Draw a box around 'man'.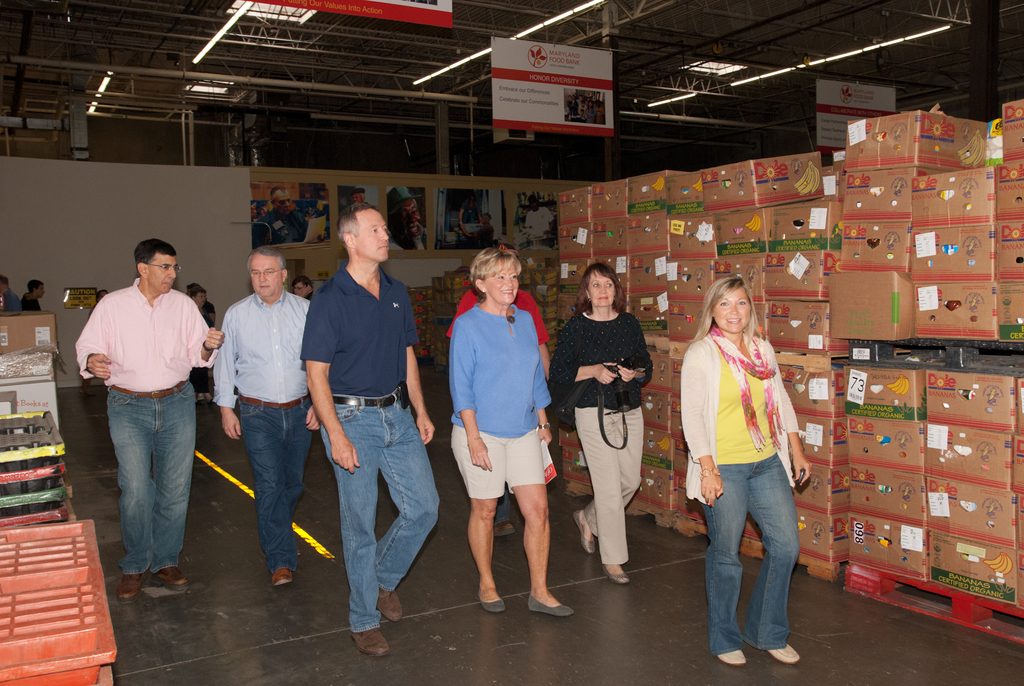
detection(213, 245, 323, 585).
